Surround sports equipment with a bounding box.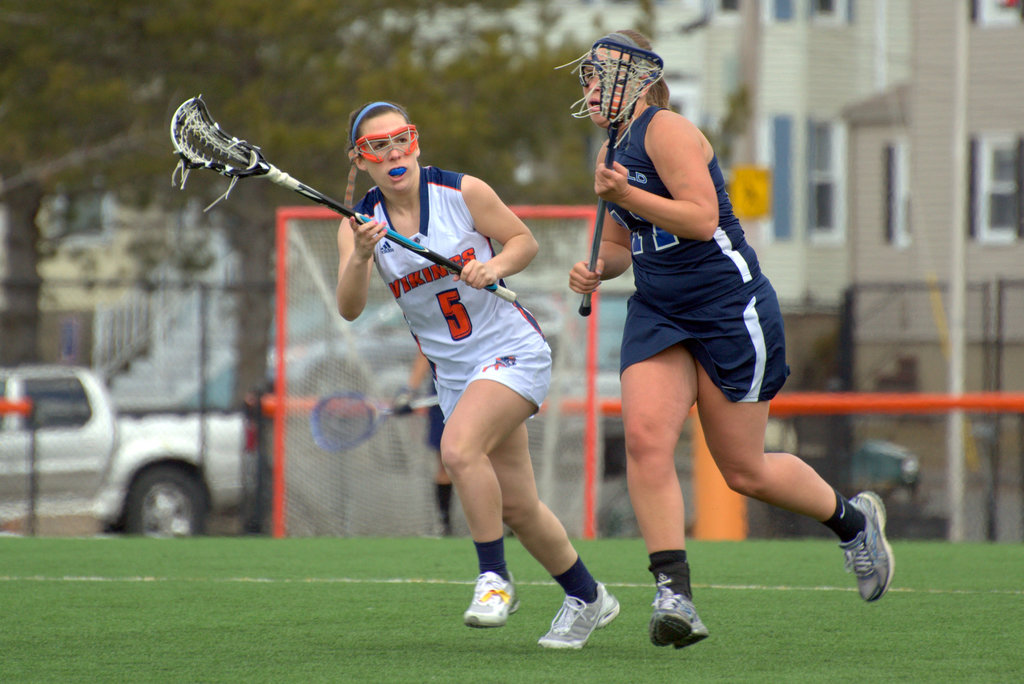
x1=535, y1=578, x2=621, y2=648.
